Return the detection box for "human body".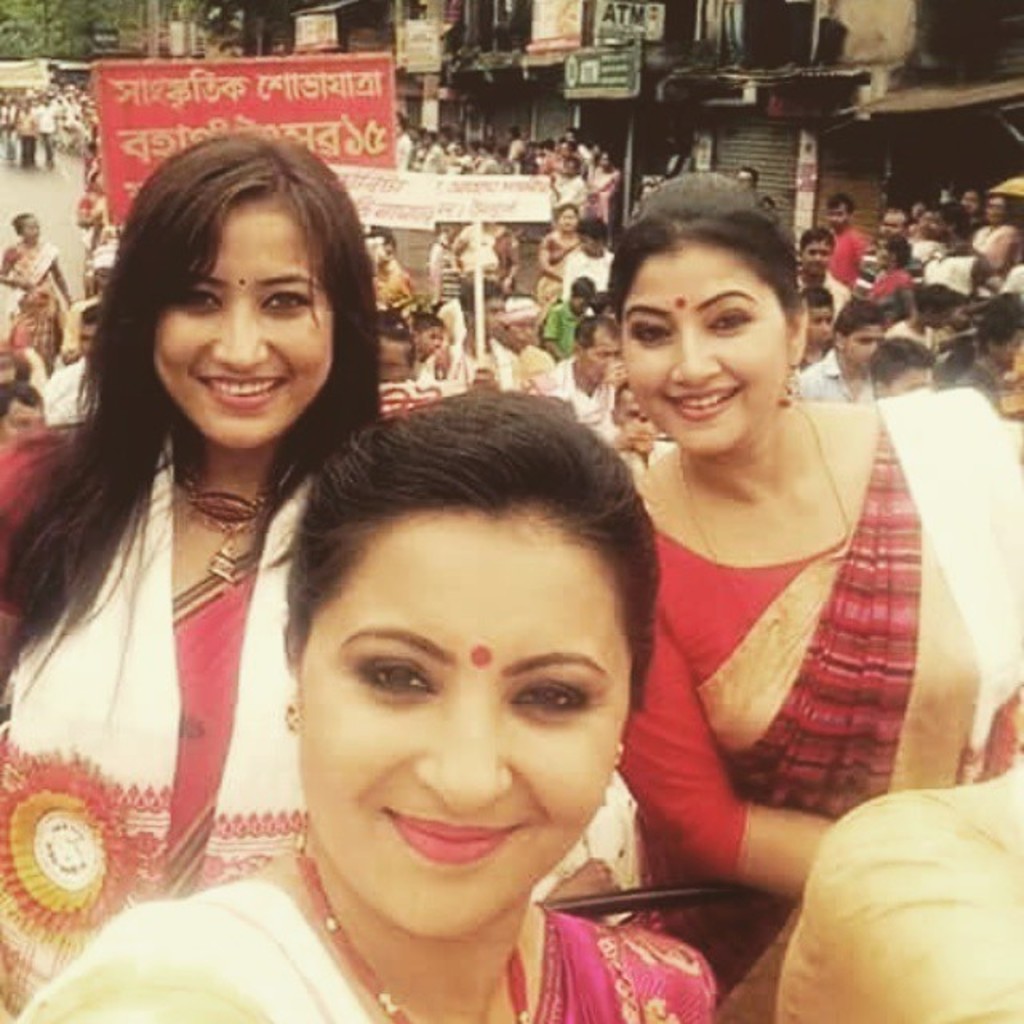
40/90/67/173.
